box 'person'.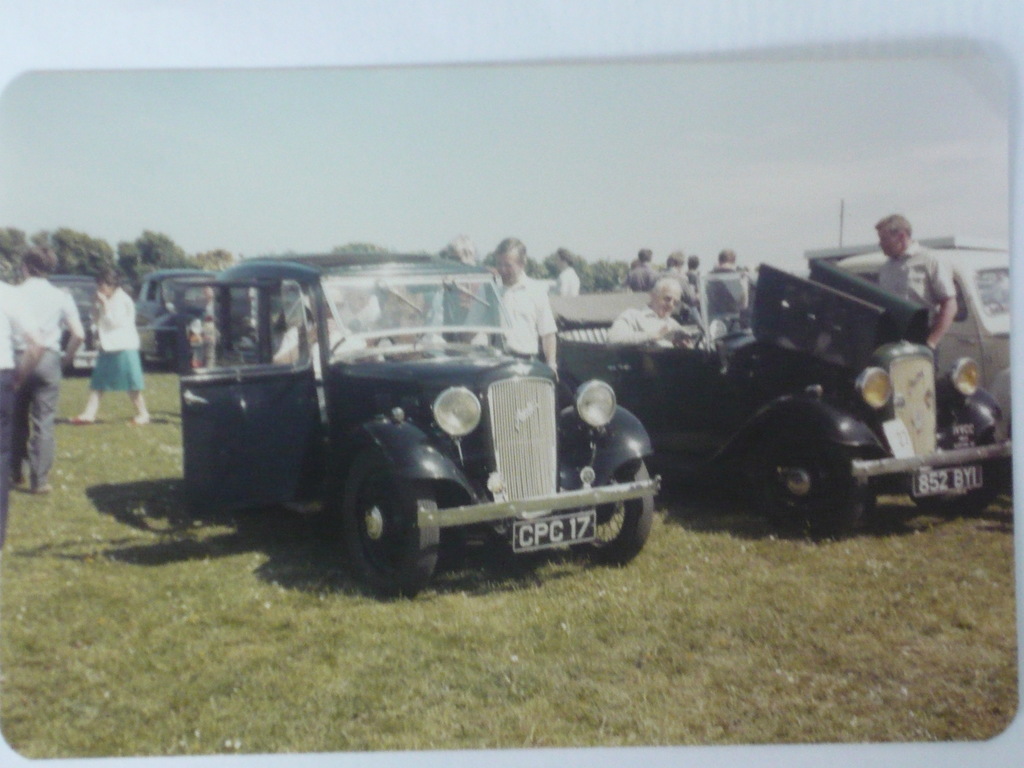
(204,284,214,325).
